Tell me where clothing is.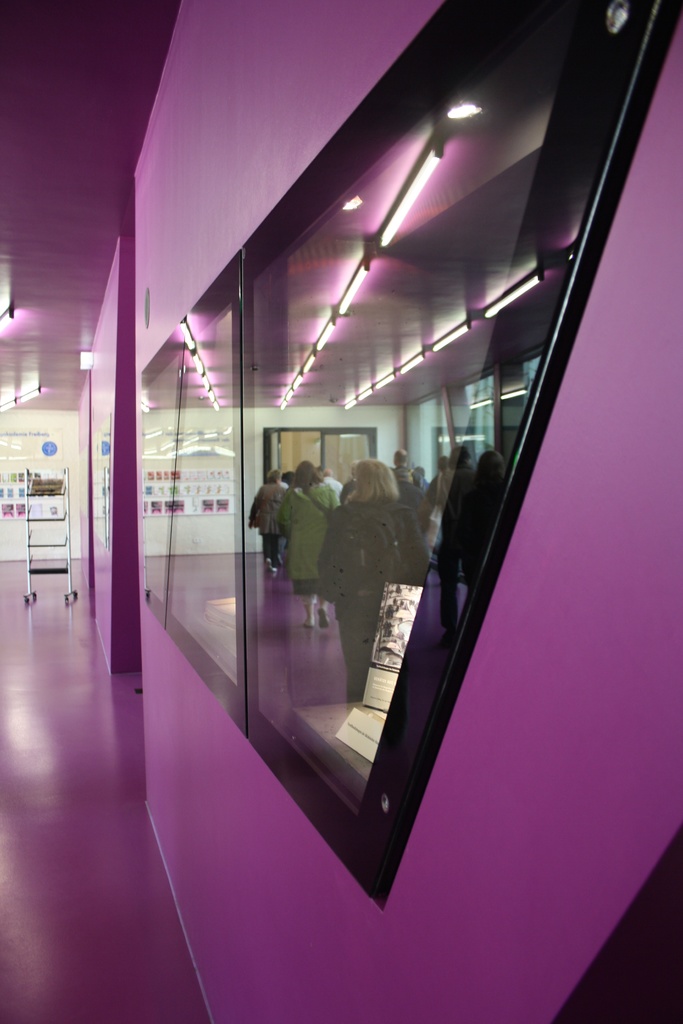
clothing is at 313,494,426,701.
